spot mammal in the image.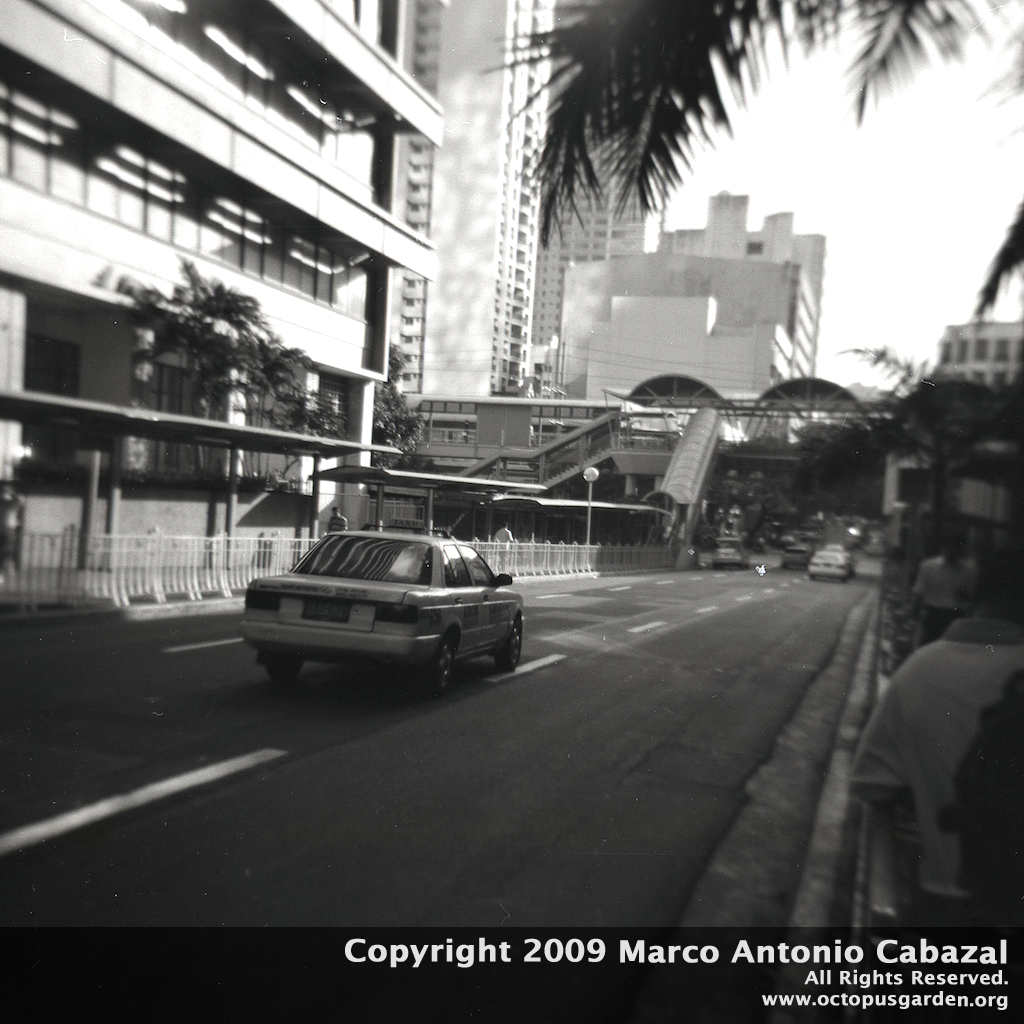
mammal found at locate(322, 504, 345, 533).
